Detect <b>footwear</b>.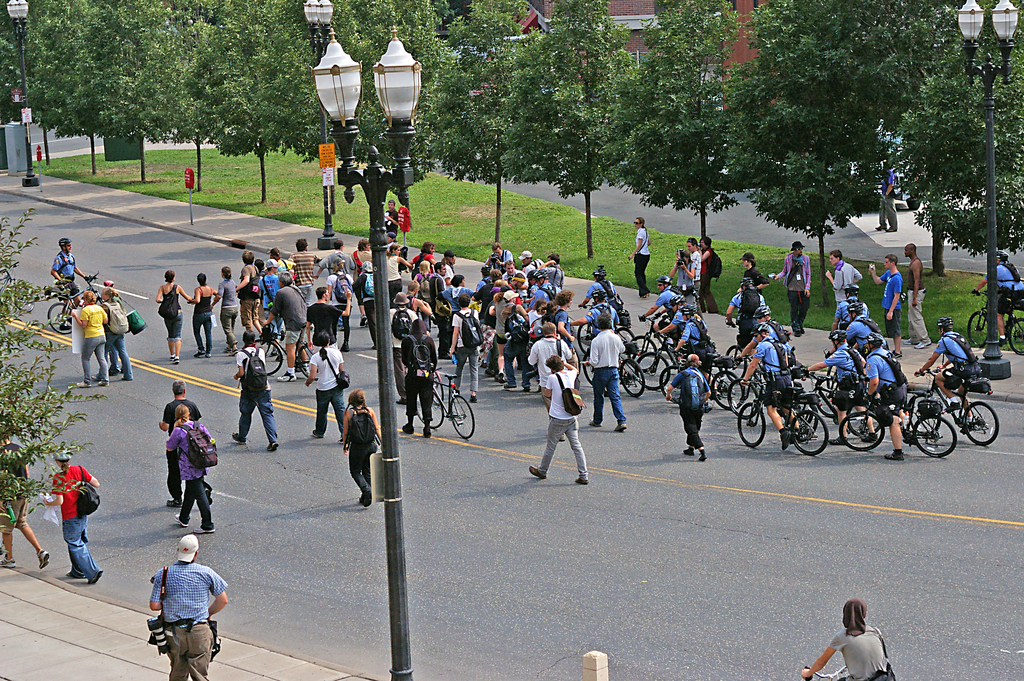
Detected at [105, 377, 106, 383].
